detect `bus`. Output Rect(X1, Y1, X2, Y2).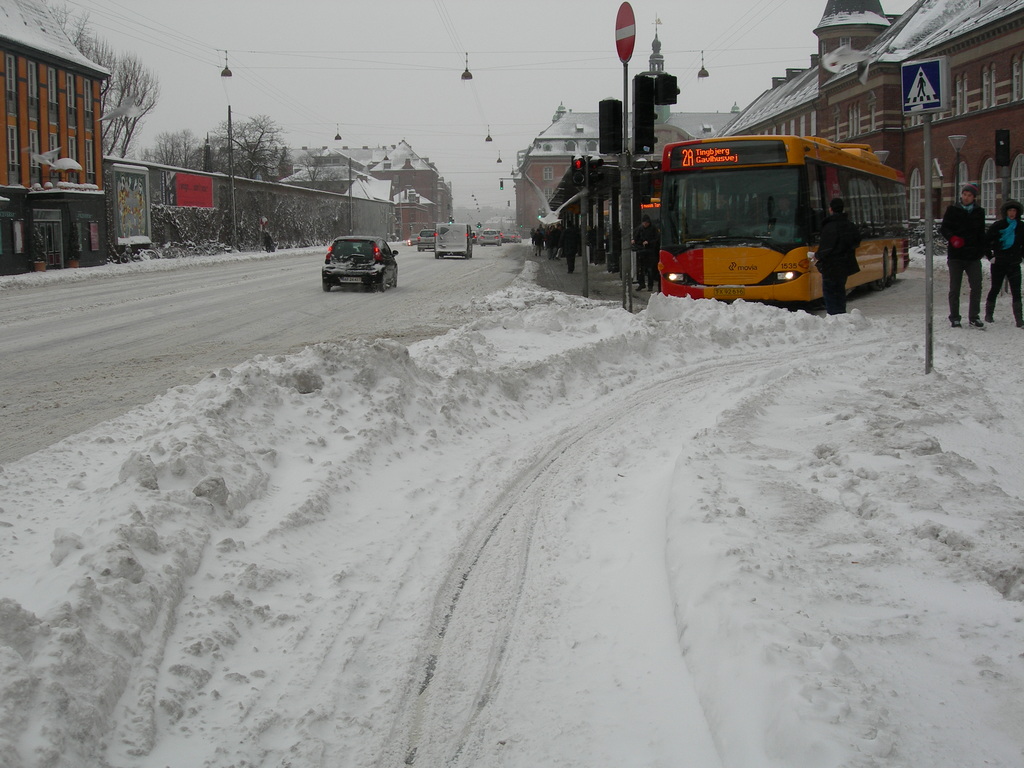
Rect(654, 135, 911, 311).
